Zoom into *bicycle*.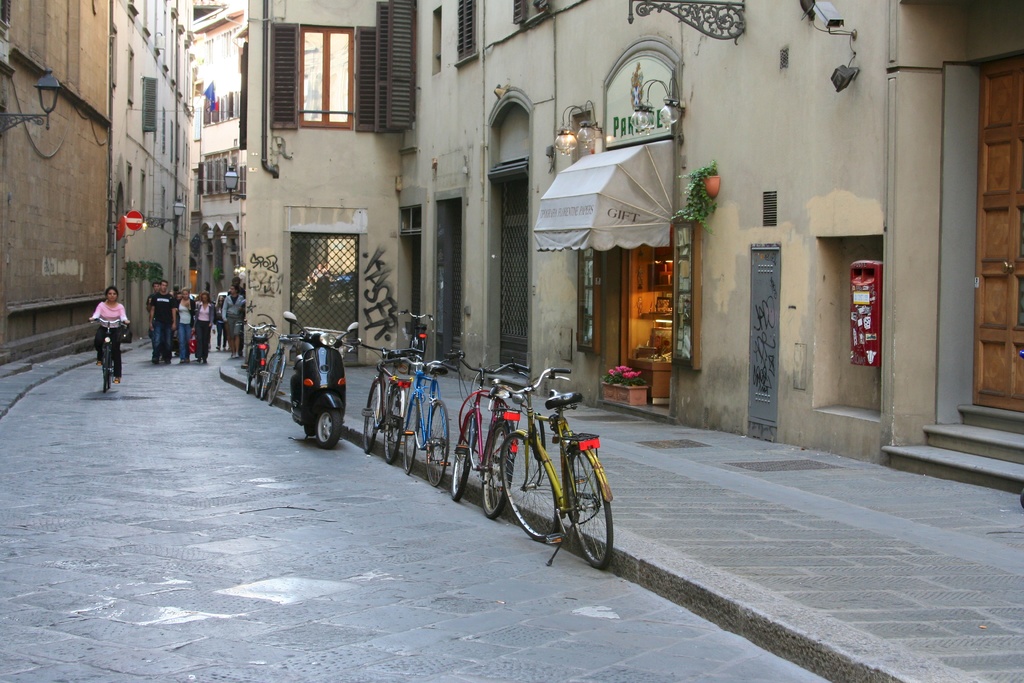
Zoom target: select_region(257, 330, 300, 402).
